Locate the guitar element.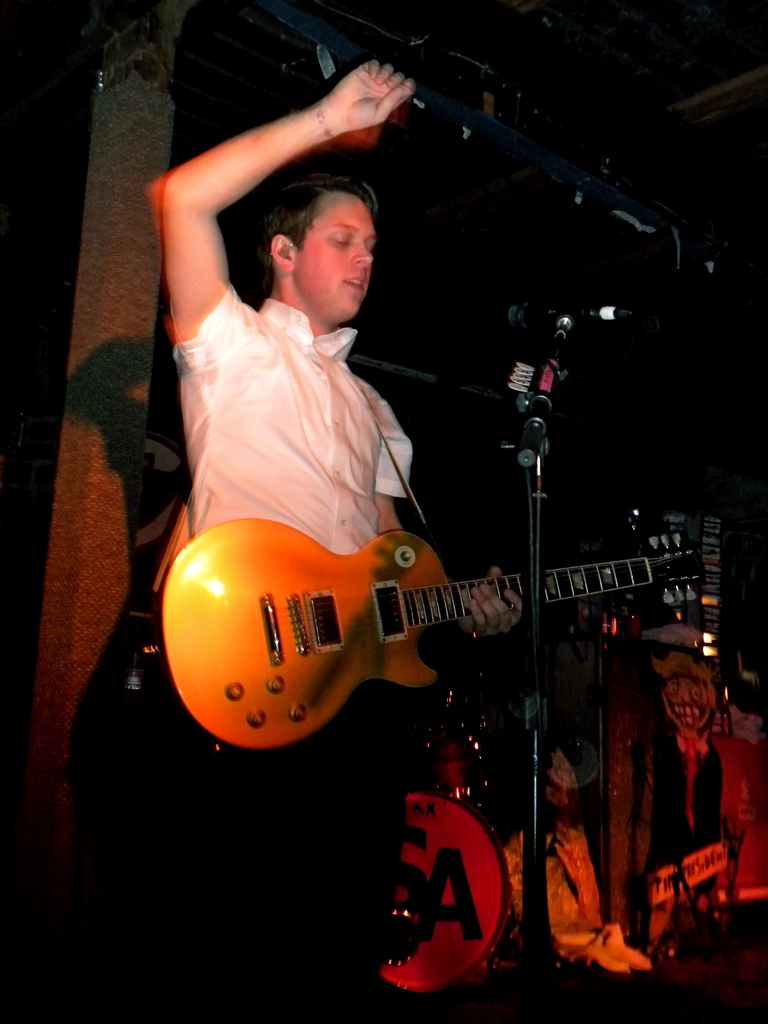
Element bbox: 137, 511, 737, 767.
